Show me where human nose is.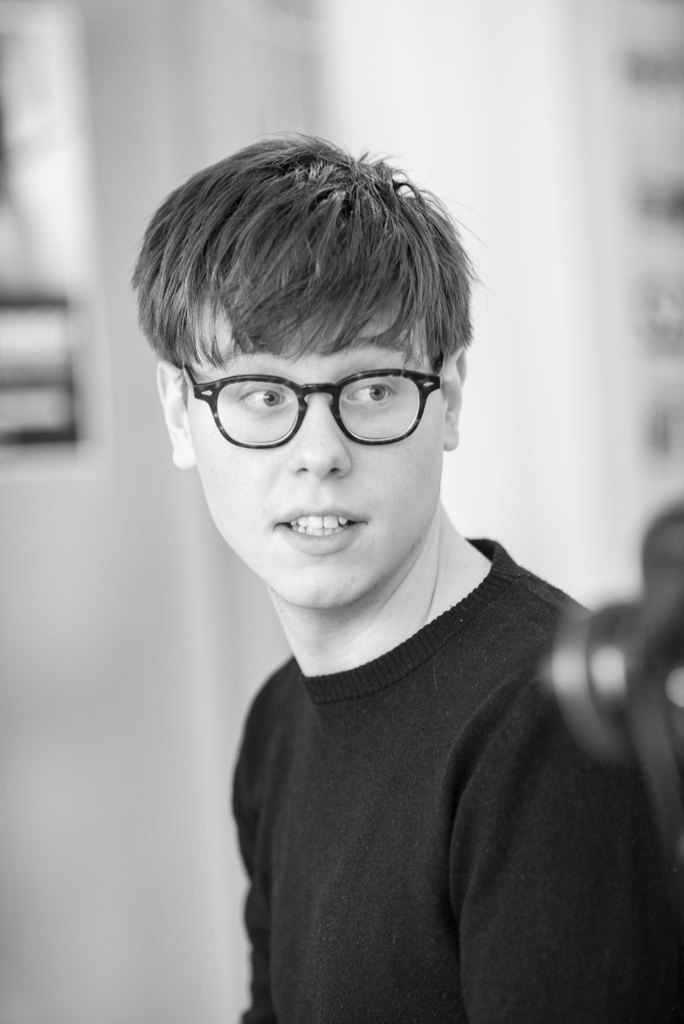
human nose is at x1=288 y1=400 x2=345 y2=483.
